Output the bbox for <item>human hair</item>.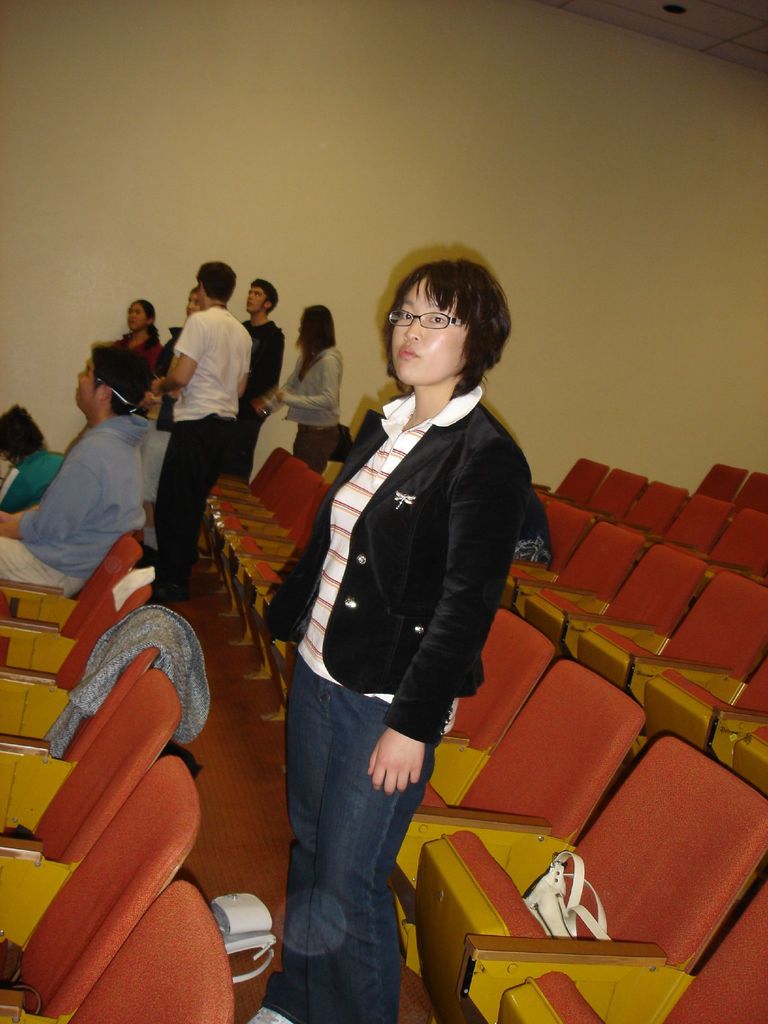
x1=93 y1=342 x2=154 y2=418.
